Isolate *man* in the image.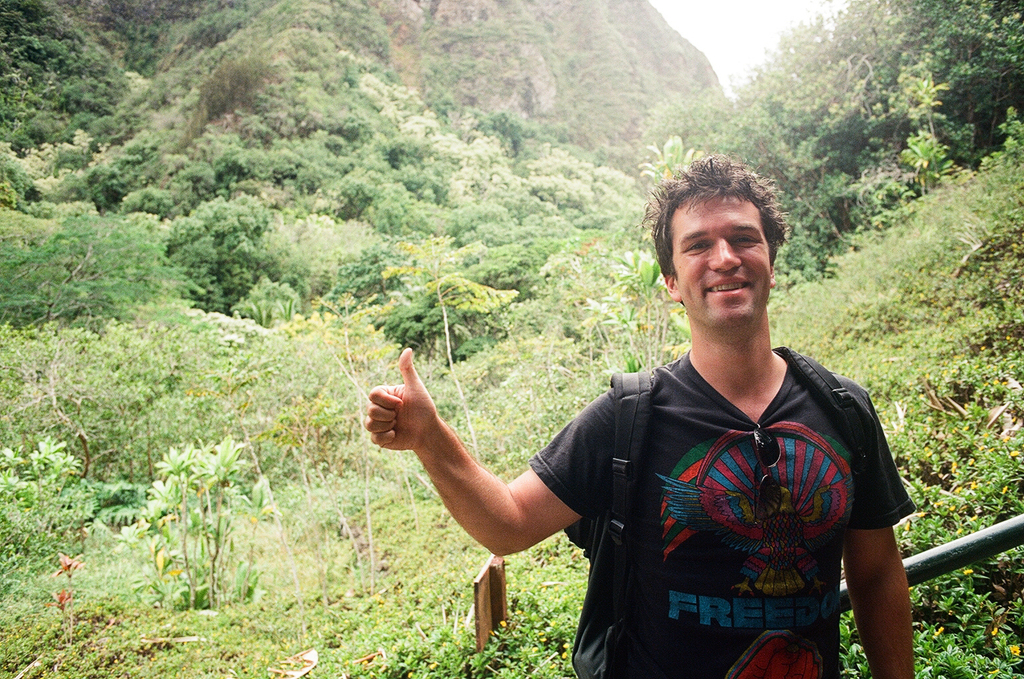
Isolated region: detection(361, 147, 914, 678).
